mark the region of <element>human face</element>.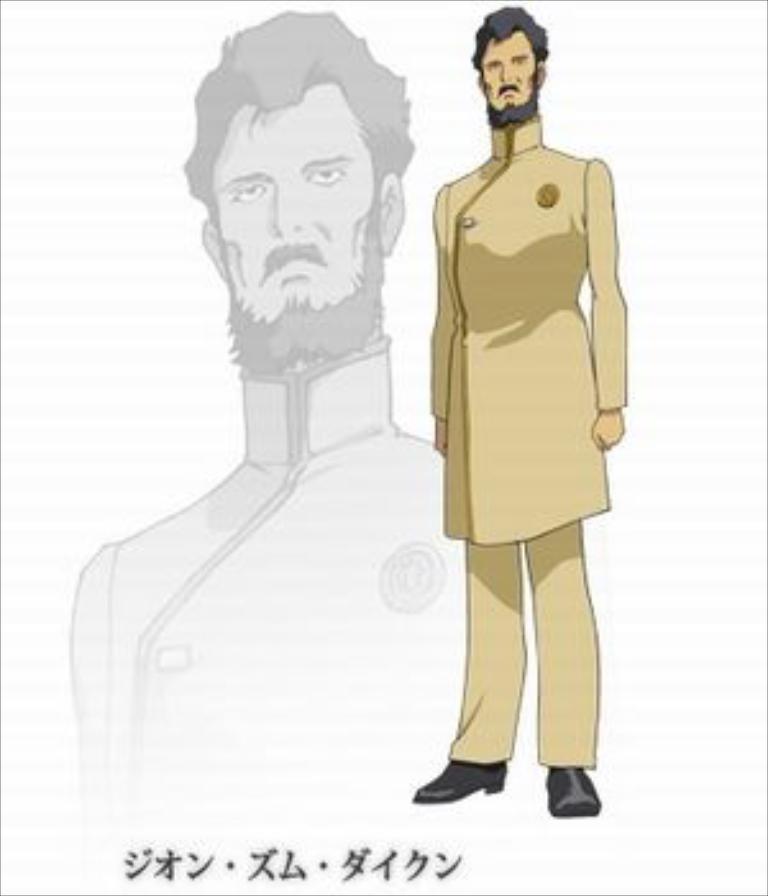
Region: 481 31 535 110.
